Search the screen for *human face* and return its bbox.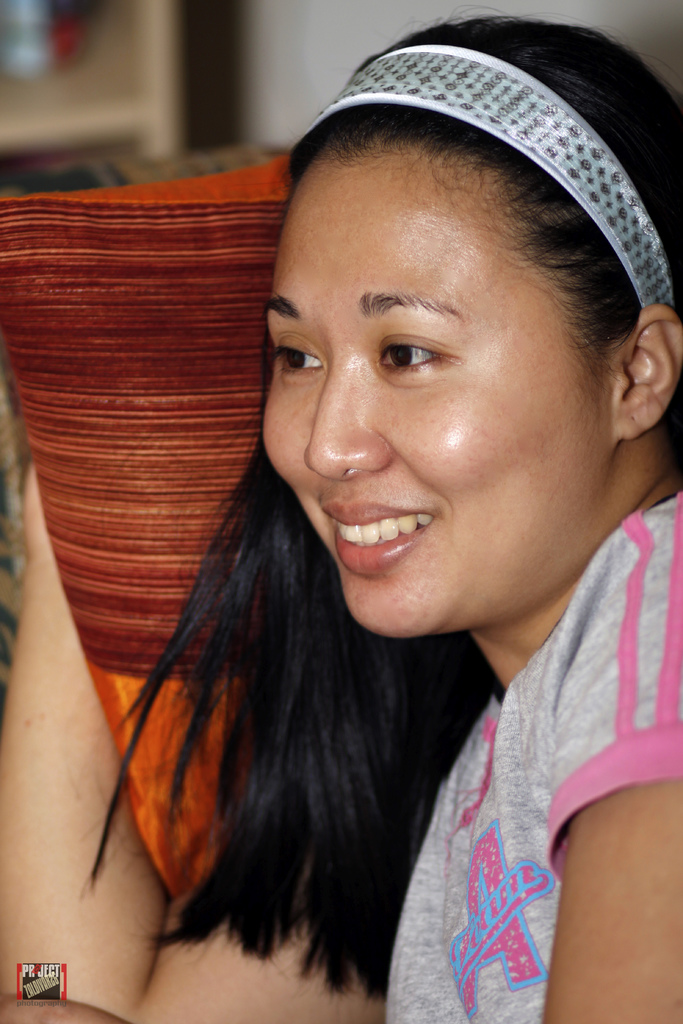
Found: 268/161/615/631.
